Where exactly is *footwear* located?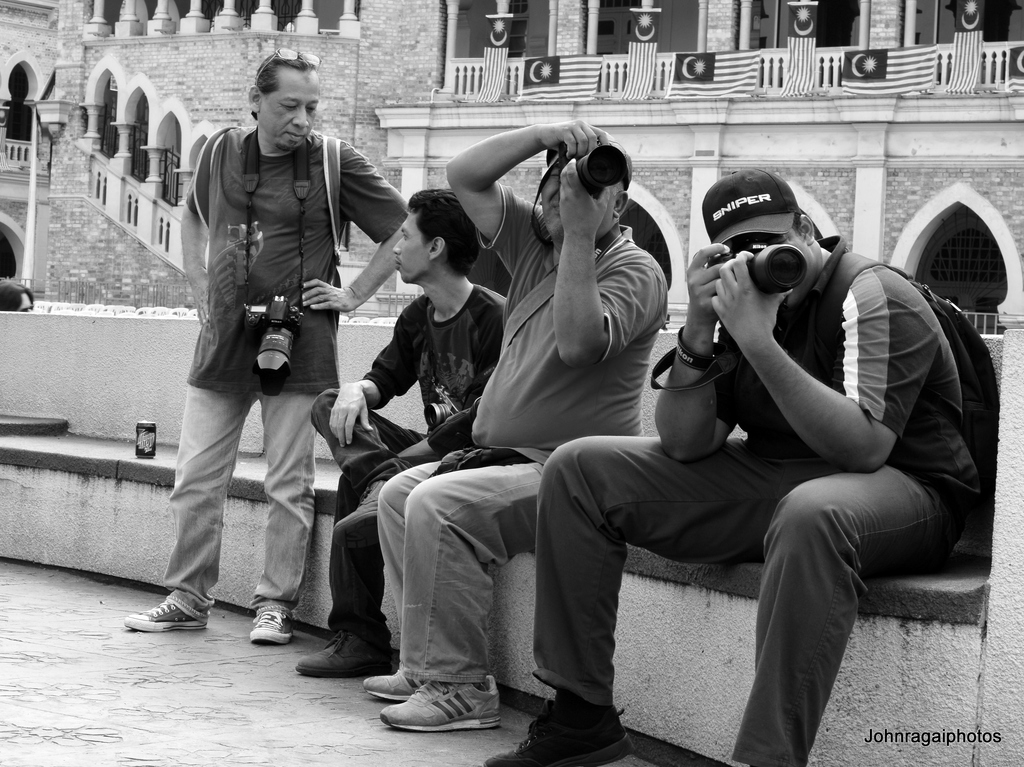
Its bounding box is box=[290, 628, 396, 682].
